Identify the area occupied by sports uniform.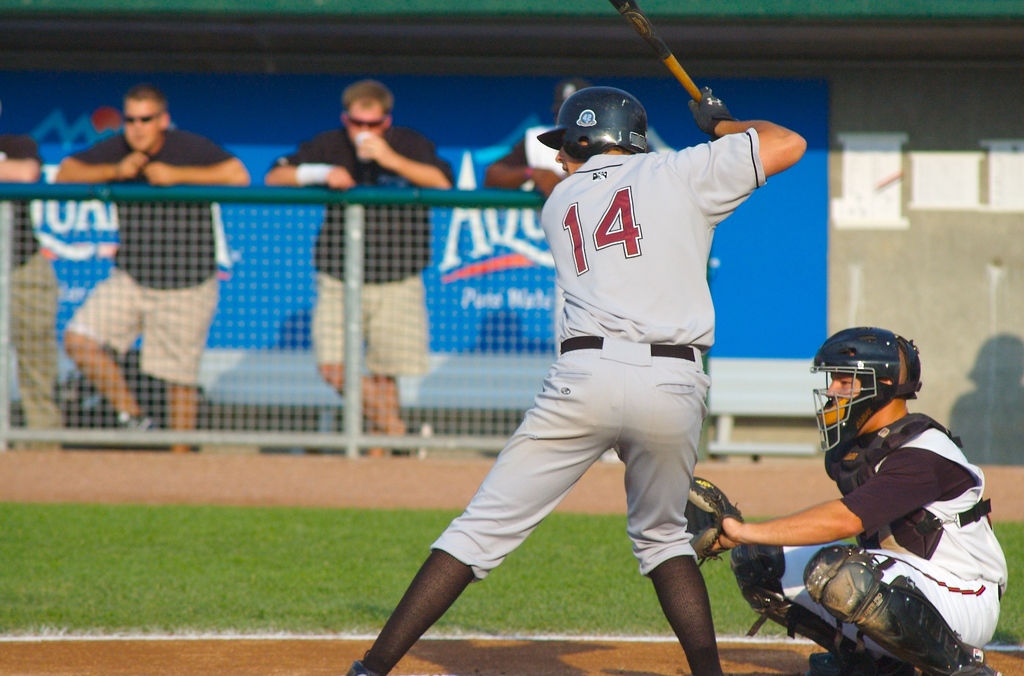
Area: [x1=270, y1=121, x2=468, y2=389].
